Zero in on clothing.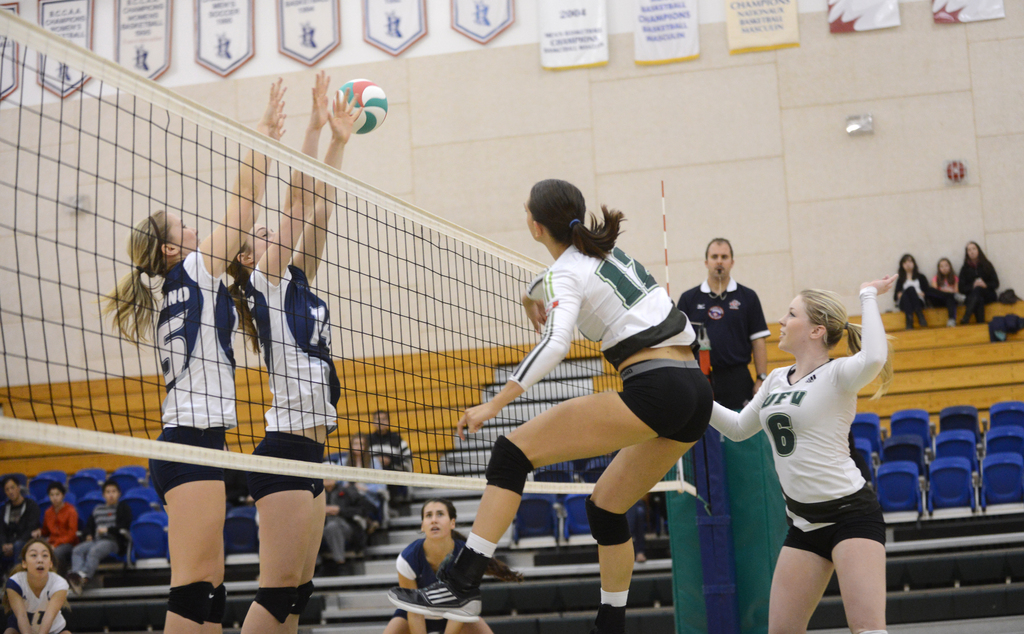
Zeroed in: {"left": 318, "top": 487, "right": 364, "bottom": 564}.
